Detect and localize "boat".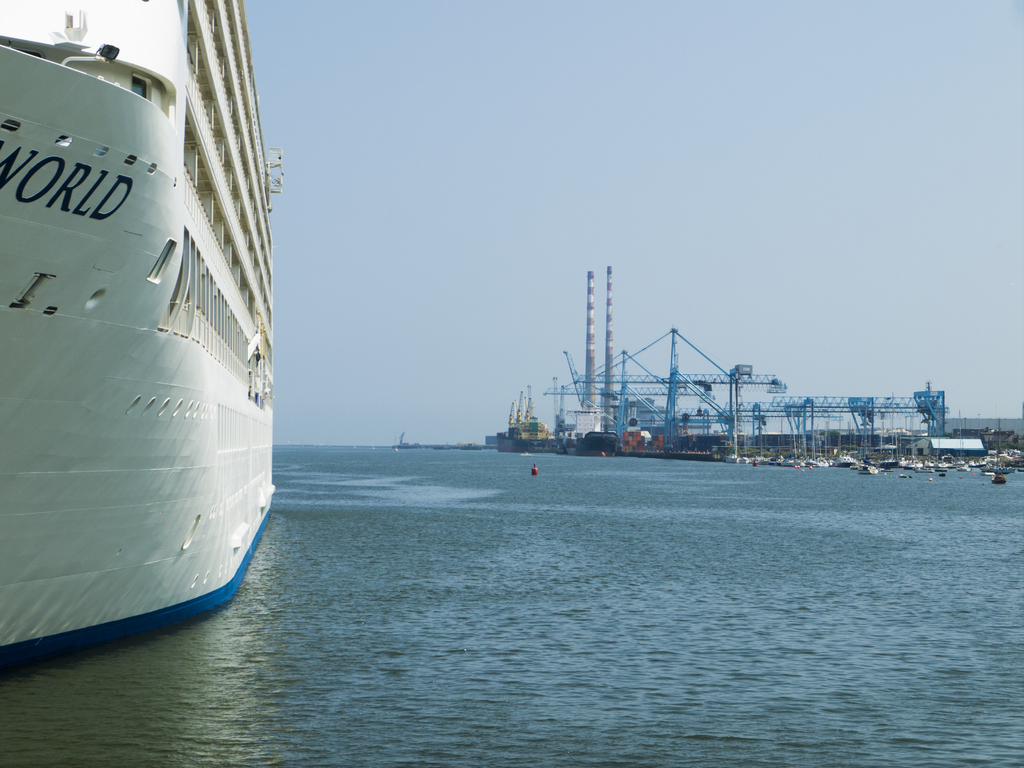
Localized at {"x1": 0, "y1": 19, "x2": 278, "y2": 656}.
